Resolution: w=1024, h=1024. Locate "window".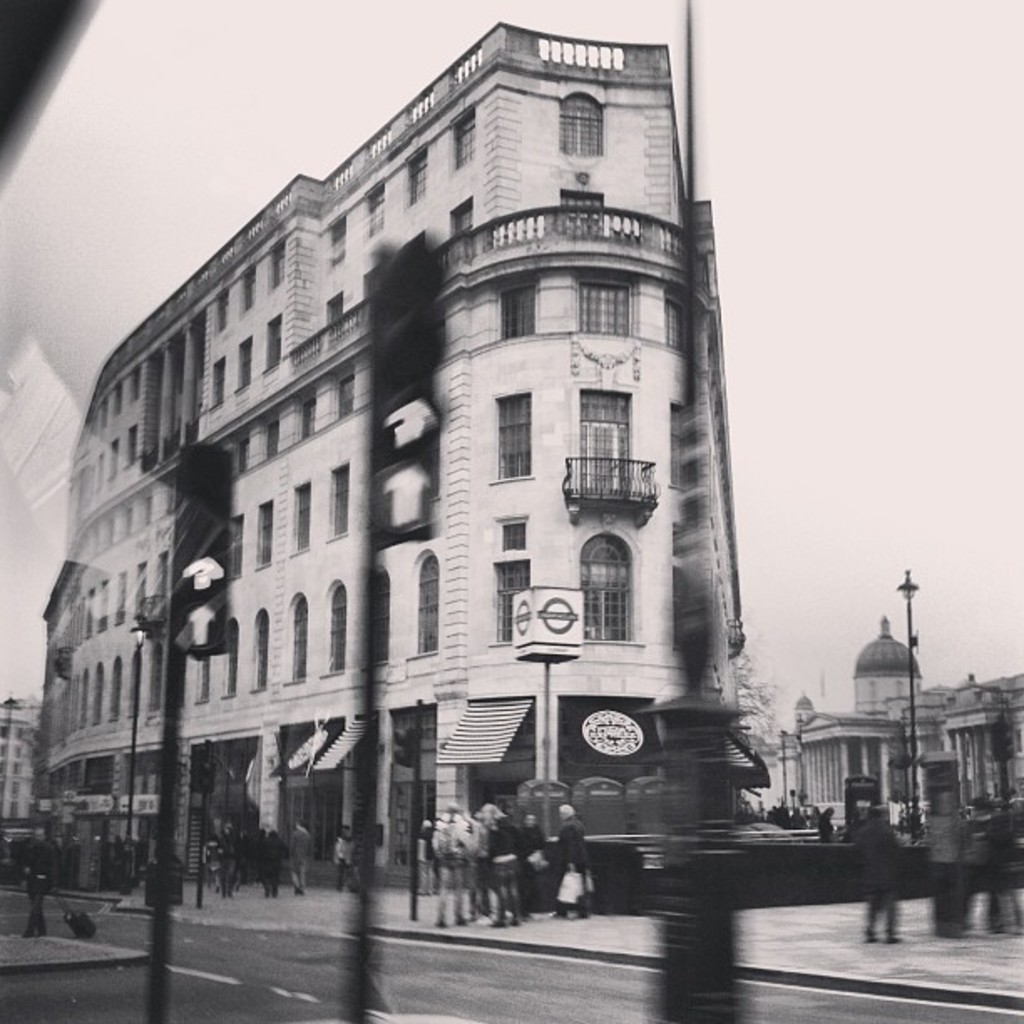
bbox(335, 373, 353, 420).
